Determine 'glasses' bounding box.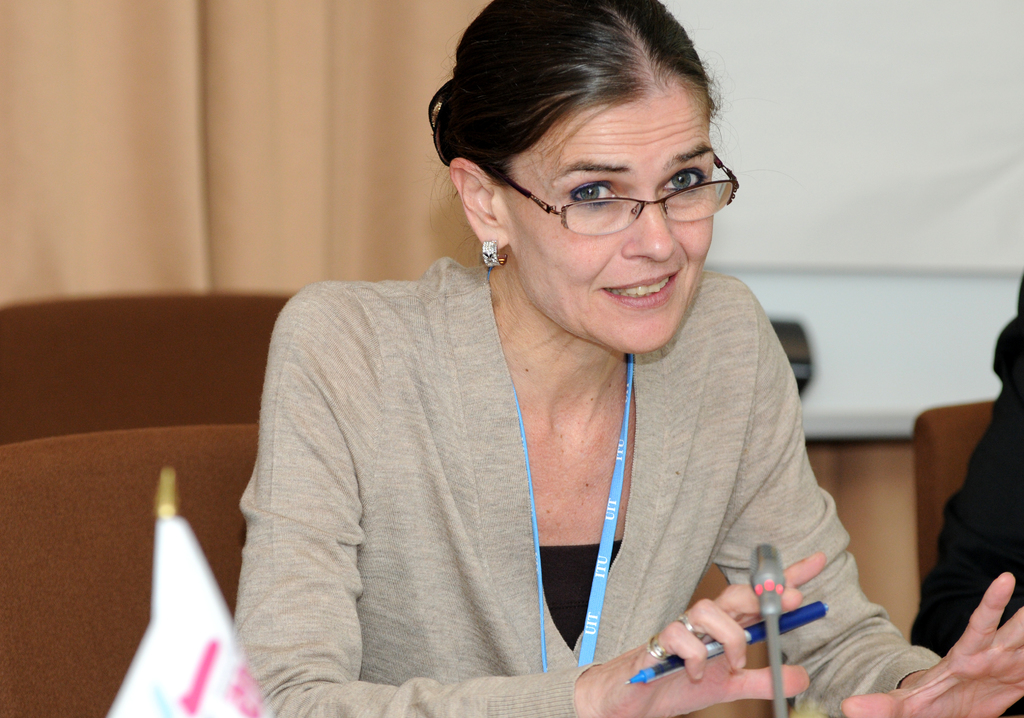
Determined: <bbox>484, 153, 730, 239</bbox>.
